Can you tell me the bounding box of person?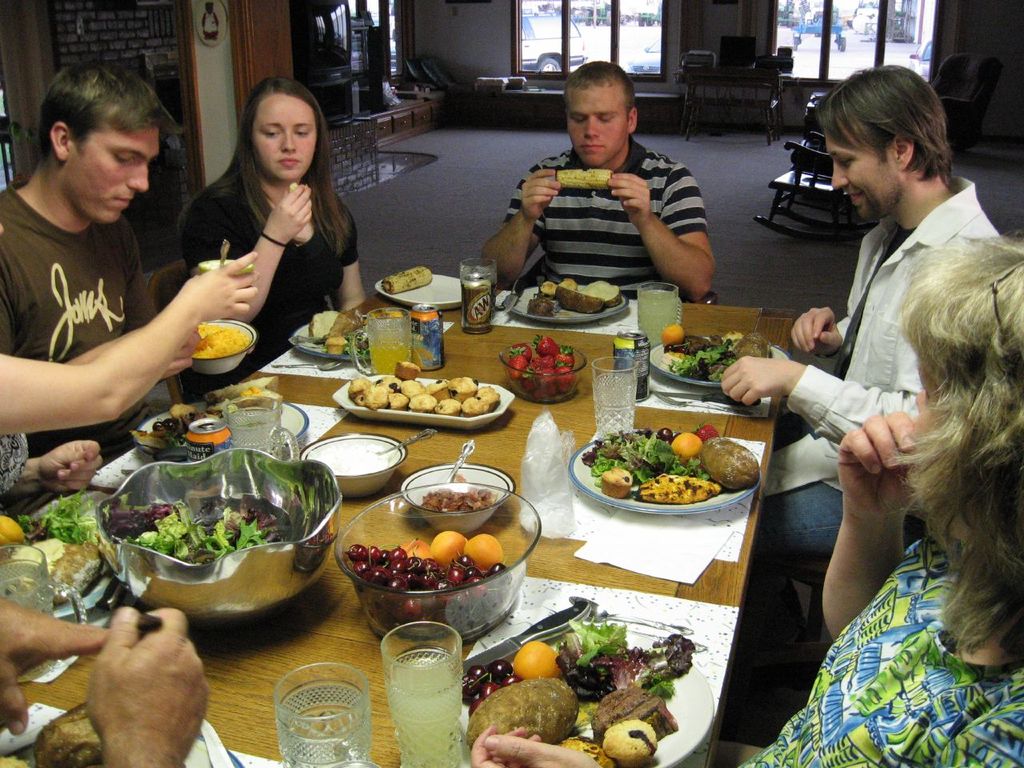
locate(0, 58, 231, 480).
